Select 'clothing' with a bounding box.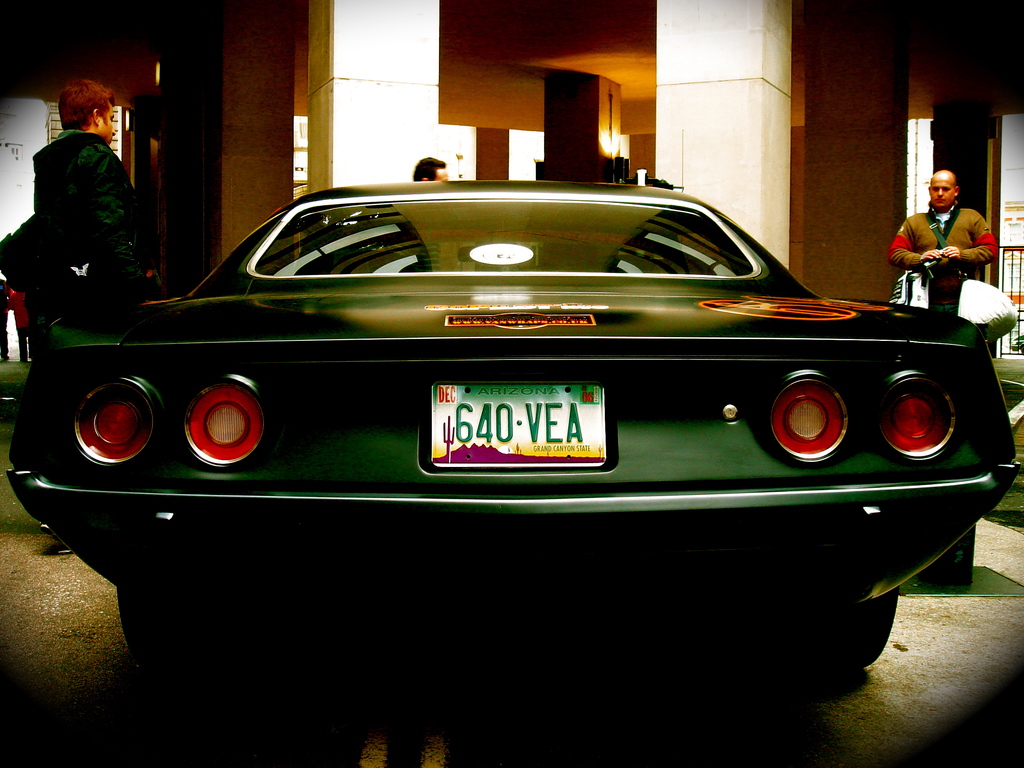
rect(3, 278, 29, 364).
